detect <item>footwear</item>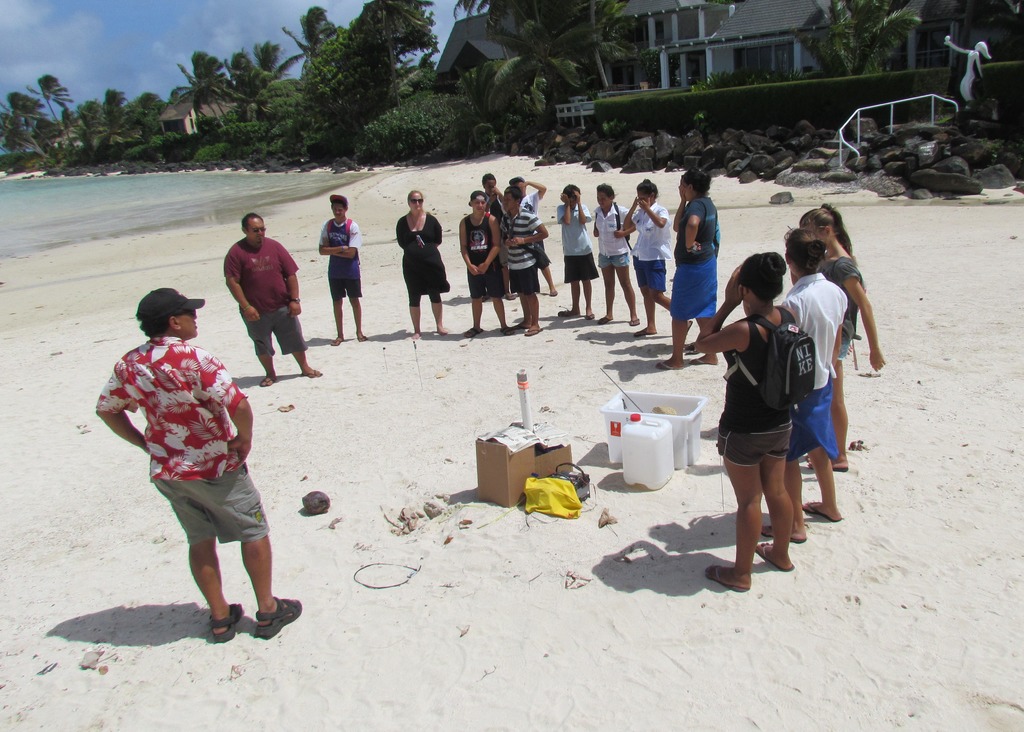
locate(253, 595, 300, 638)
